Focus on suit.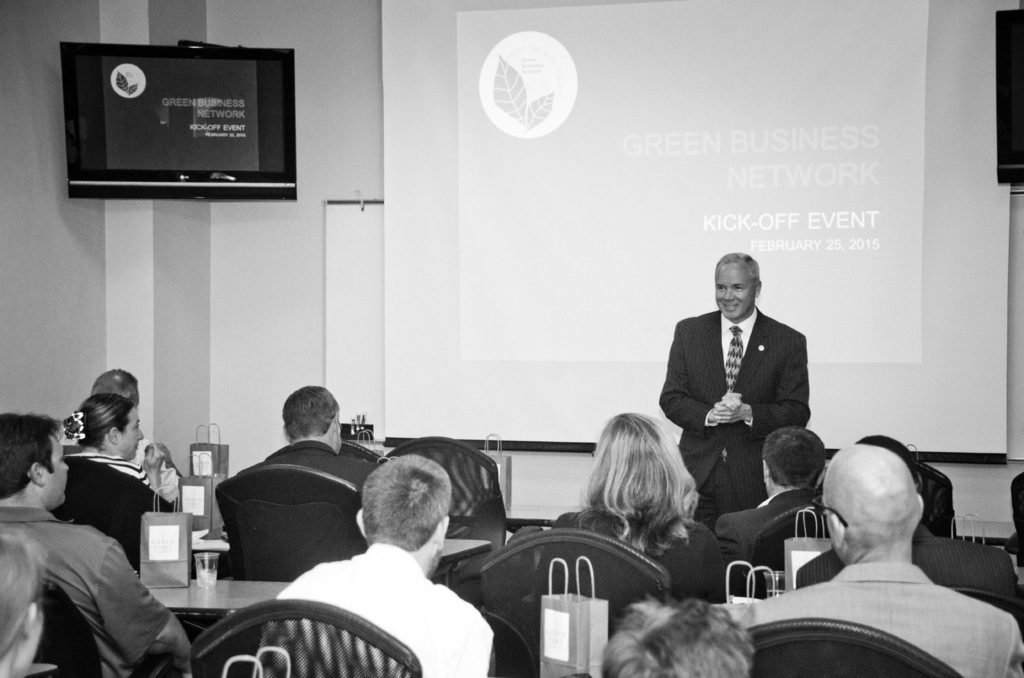
Focused at Rect(655, 284, 817, 500).
